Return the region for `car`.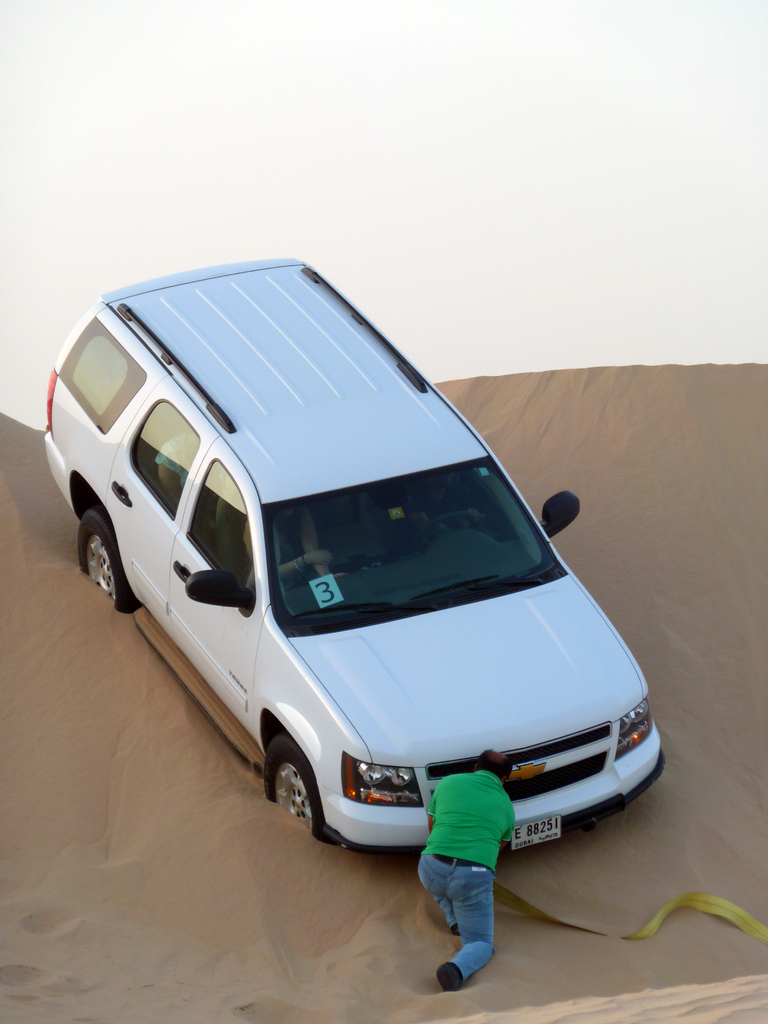
left=33, top=257, right=666, bottom=856.
